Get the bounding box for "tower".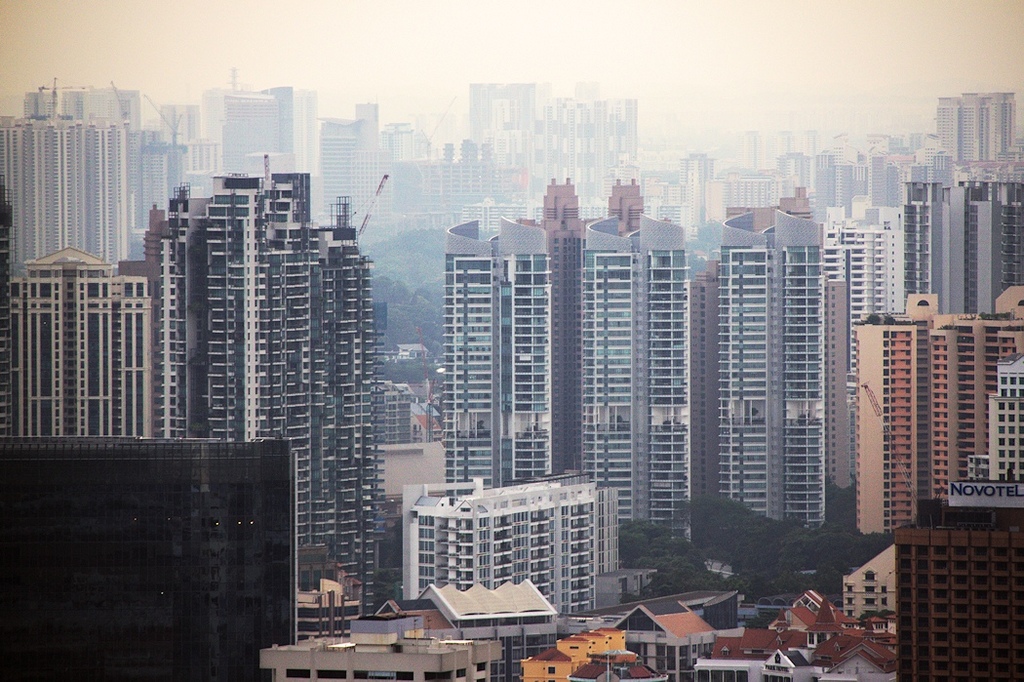
detection(894, 508, 1014, 681).
